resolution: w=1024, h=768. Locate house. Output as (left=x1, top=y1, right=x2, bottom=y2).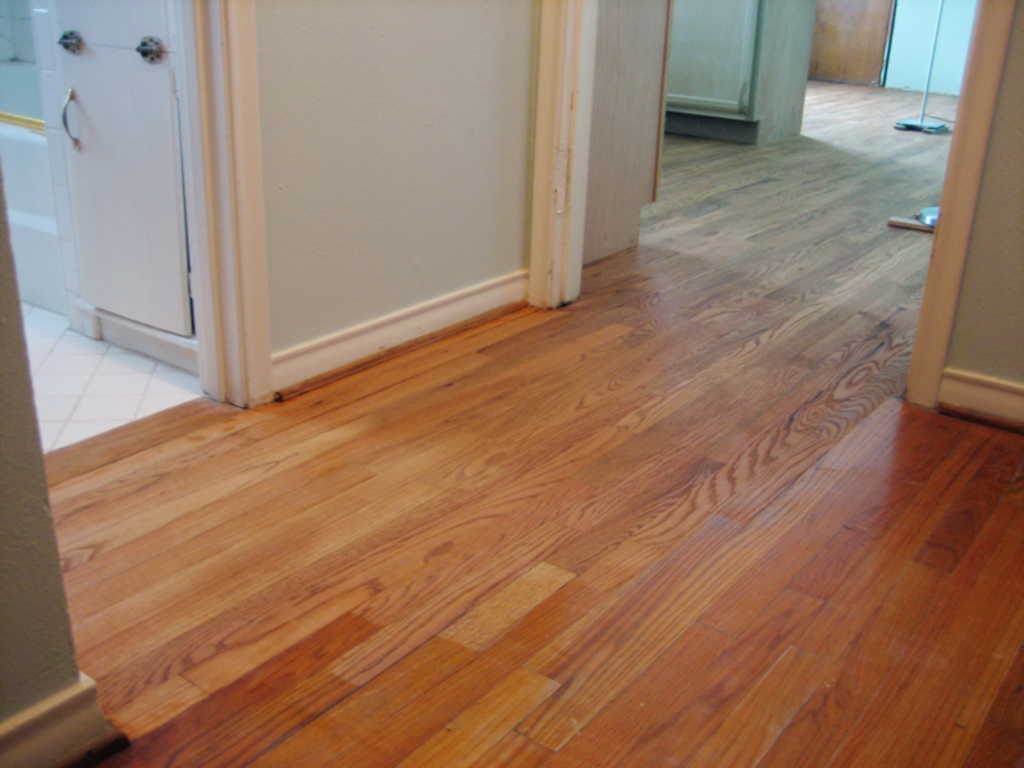
(left=0, top=0, right=1023, bottom=767).
